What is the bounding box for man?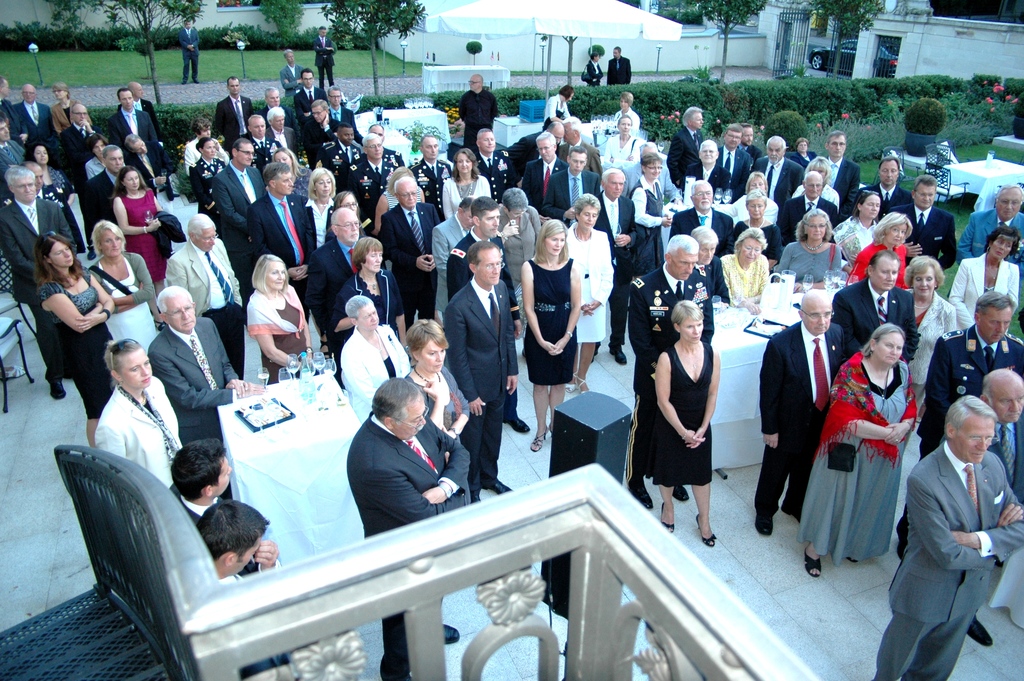
region(831, 242, 920, 367).
